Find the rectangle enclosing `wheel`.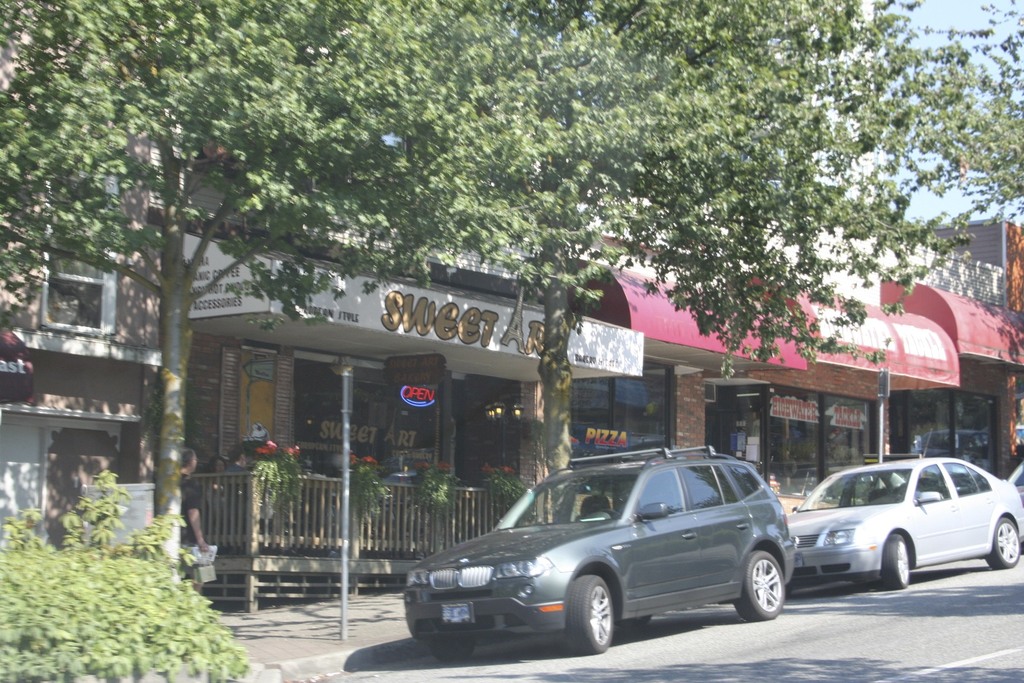
427, 639, 473, 660.
